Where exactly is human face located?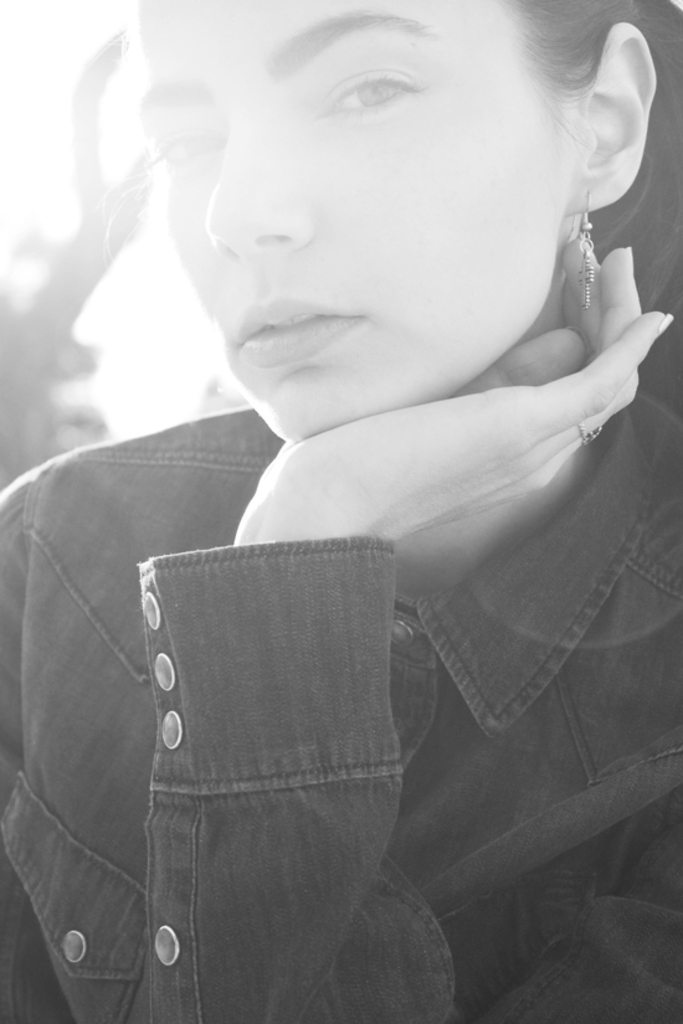
Its bounding box is left=140, top=0, right=587, bottom=438.
